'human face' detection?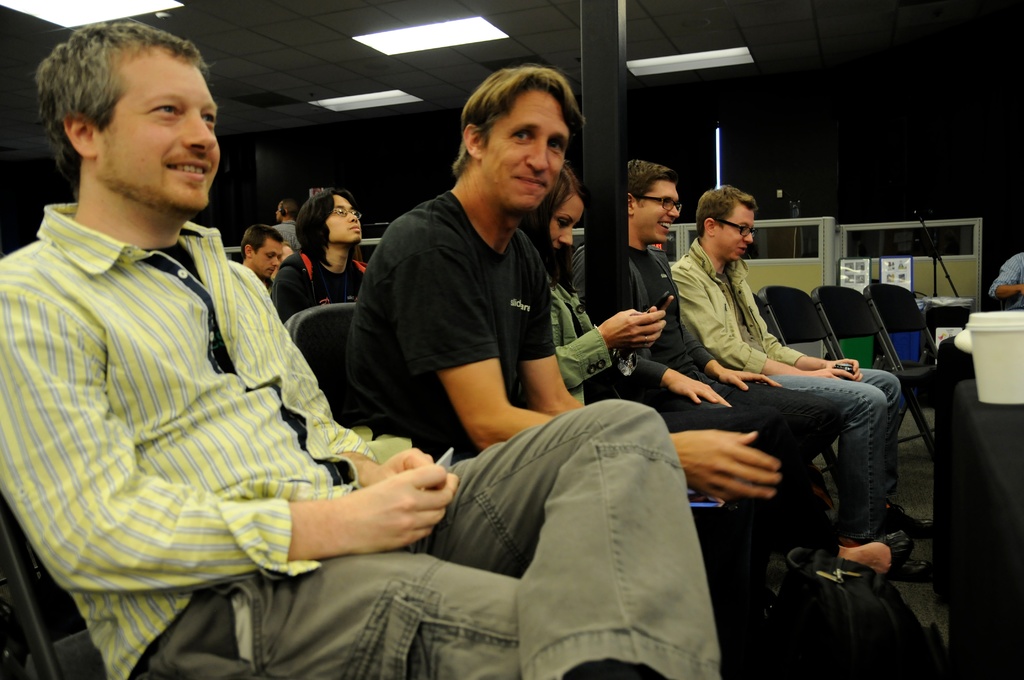
96/49/221/216
